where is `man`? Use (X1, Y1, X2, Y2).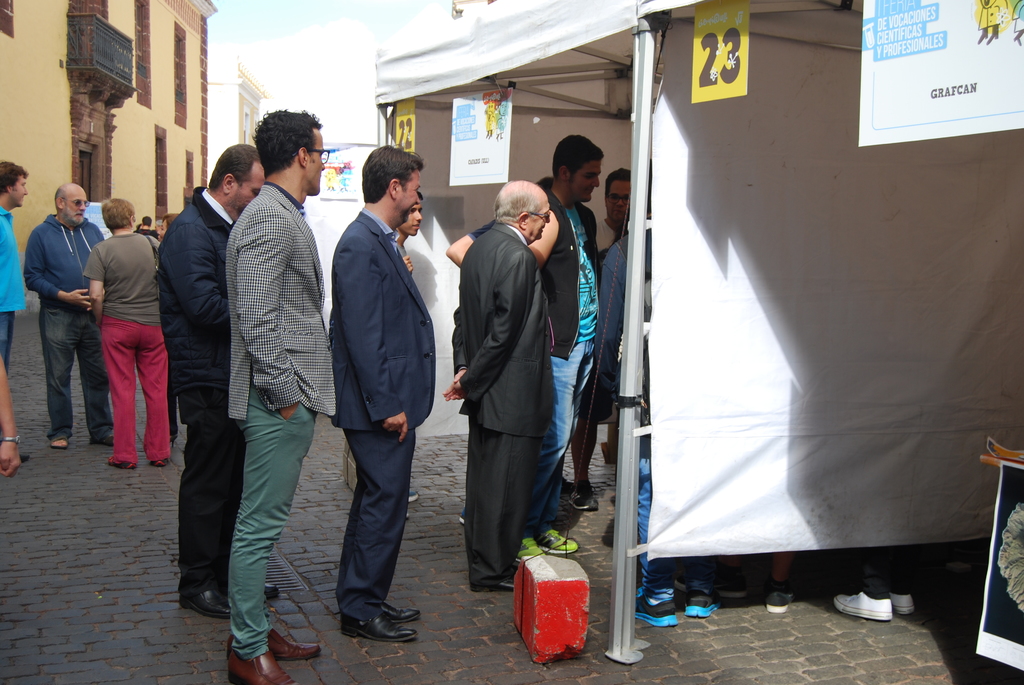
(439, 182, 554, 594).
